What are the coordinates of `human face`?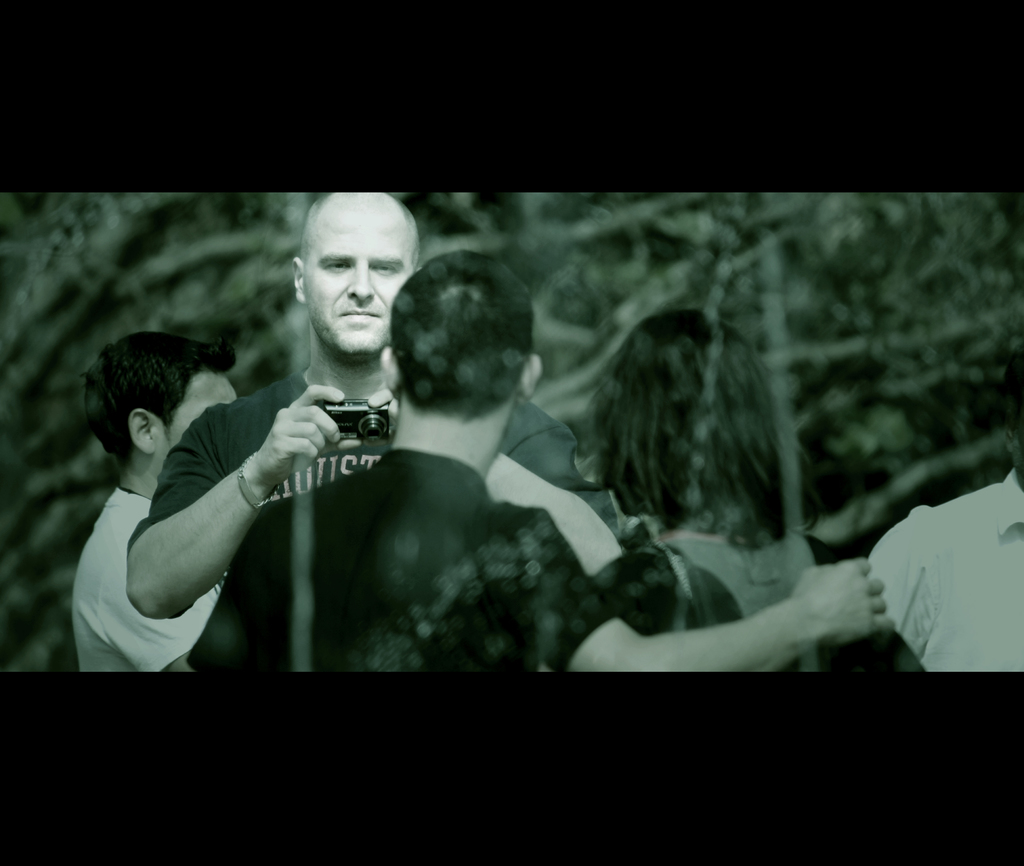
bbox=(172, 372, 239, 457).
